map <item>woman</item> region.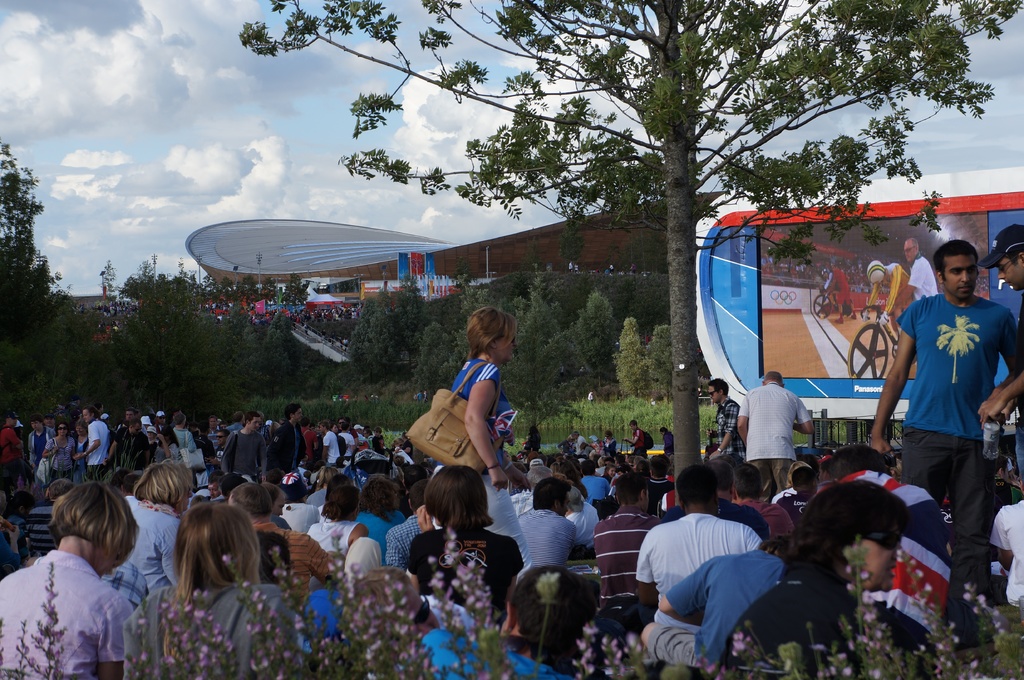
Mapped to 724,479,939,679.
